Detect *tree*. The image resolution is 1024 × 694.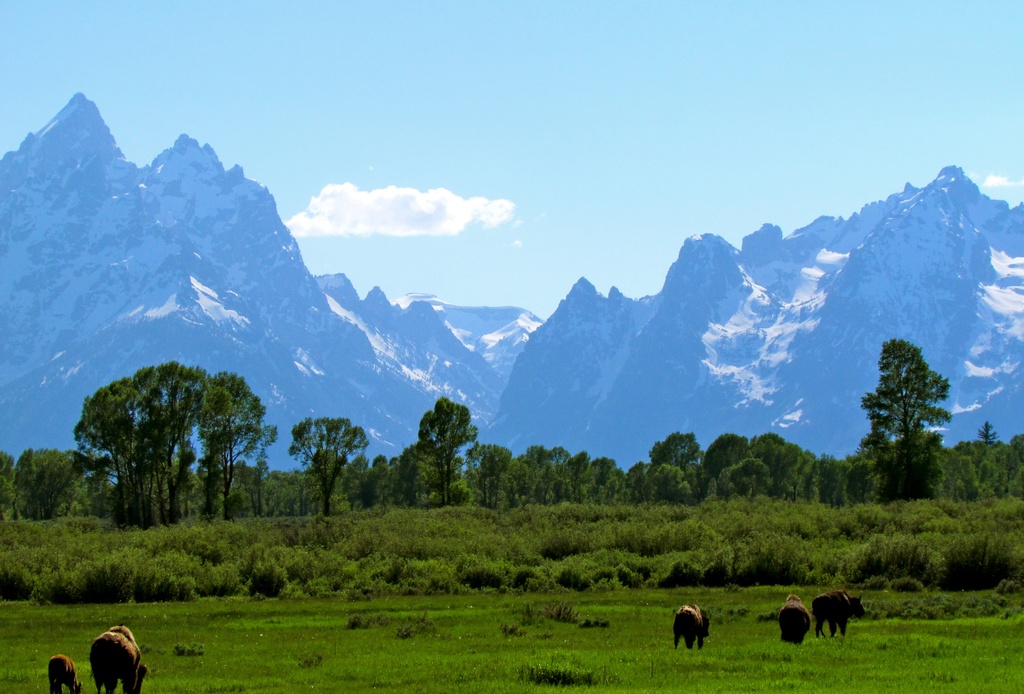
locate(650, 445, 692, 509).
